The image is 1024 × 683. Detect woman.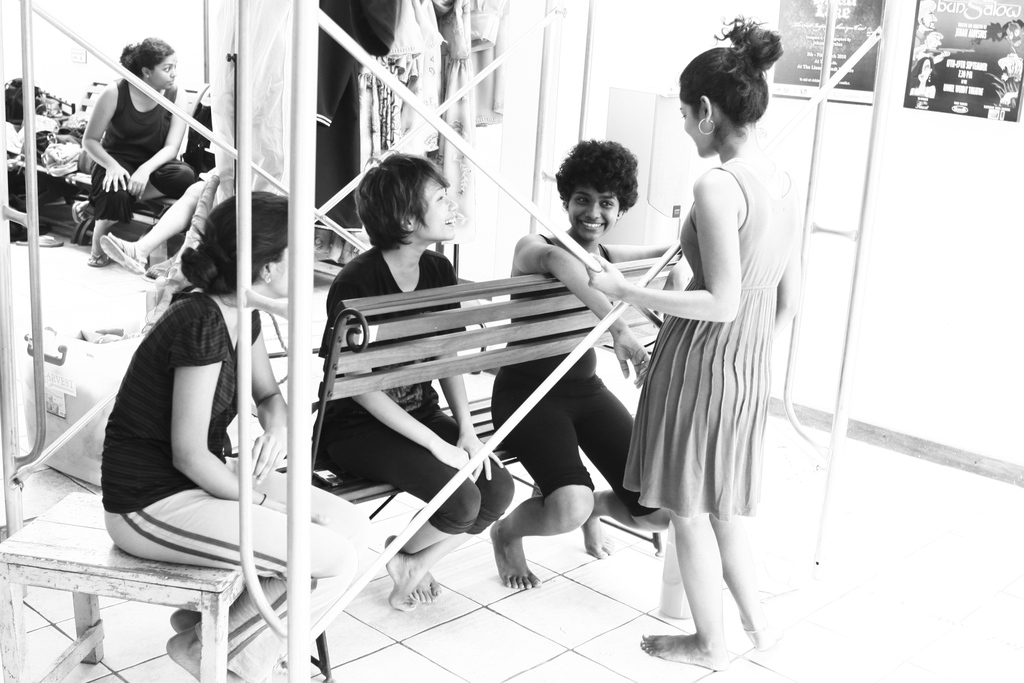
Detection: region(317, 147, 514, 609).
